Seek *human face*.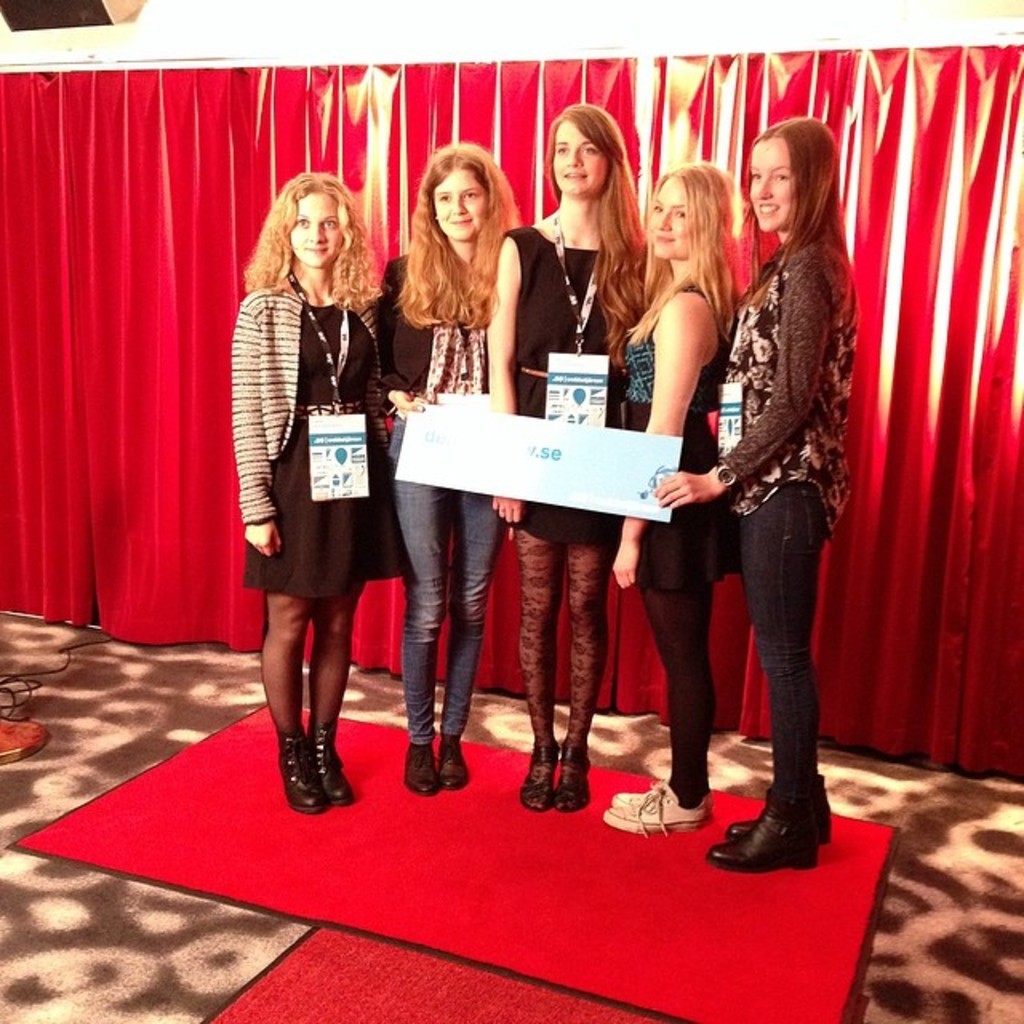
l=558, t=126, r=608, b=192.
